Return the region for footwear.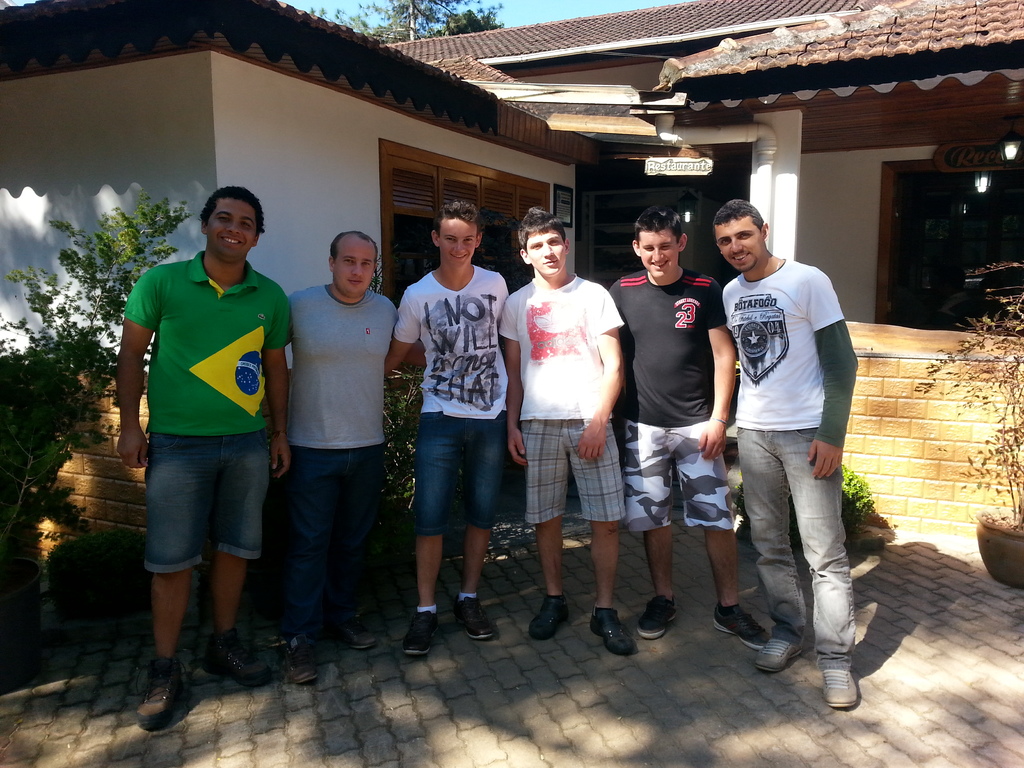
[left=126, top=660, right=195, bottom=739].
